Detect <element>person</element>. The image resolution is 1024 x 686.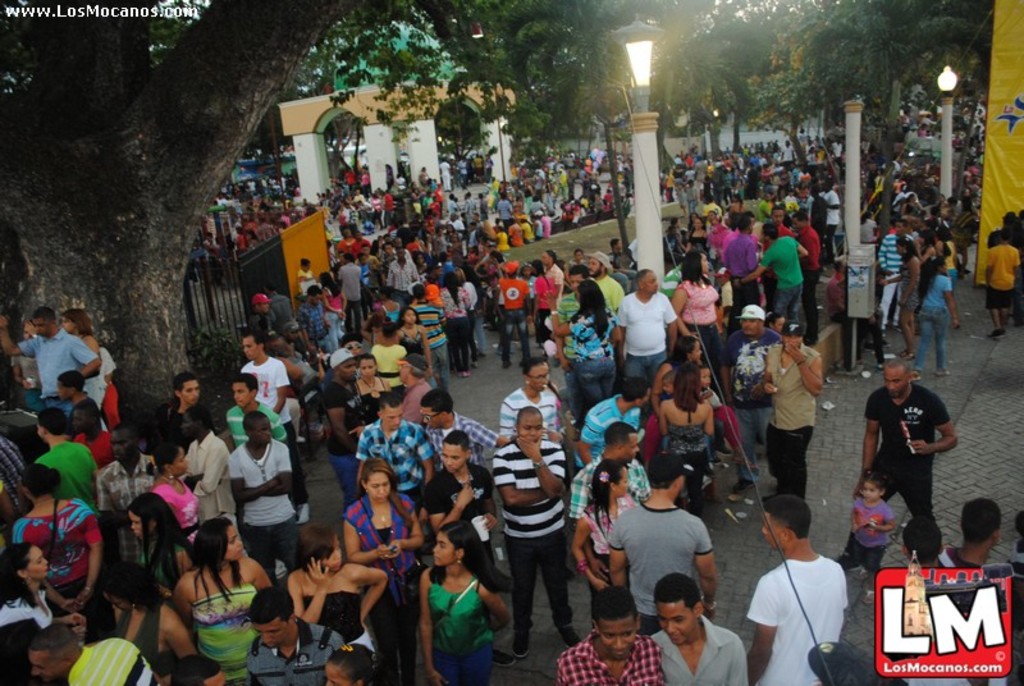
Rect(244, 282, 268, 335).
